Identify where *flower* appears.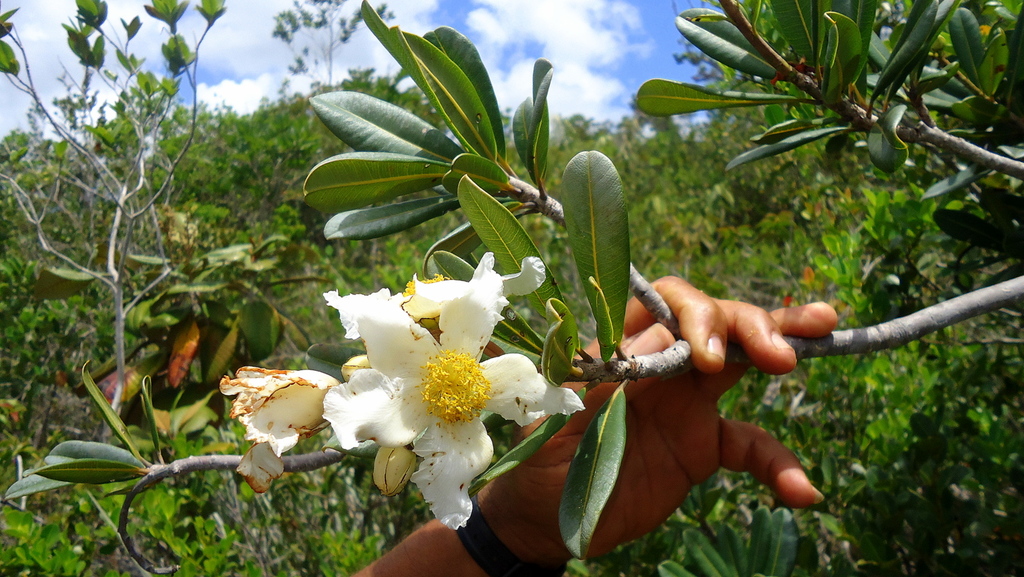
Appears at {"left": 319, "top": 258, "right": 556, "bottom": 510}.
